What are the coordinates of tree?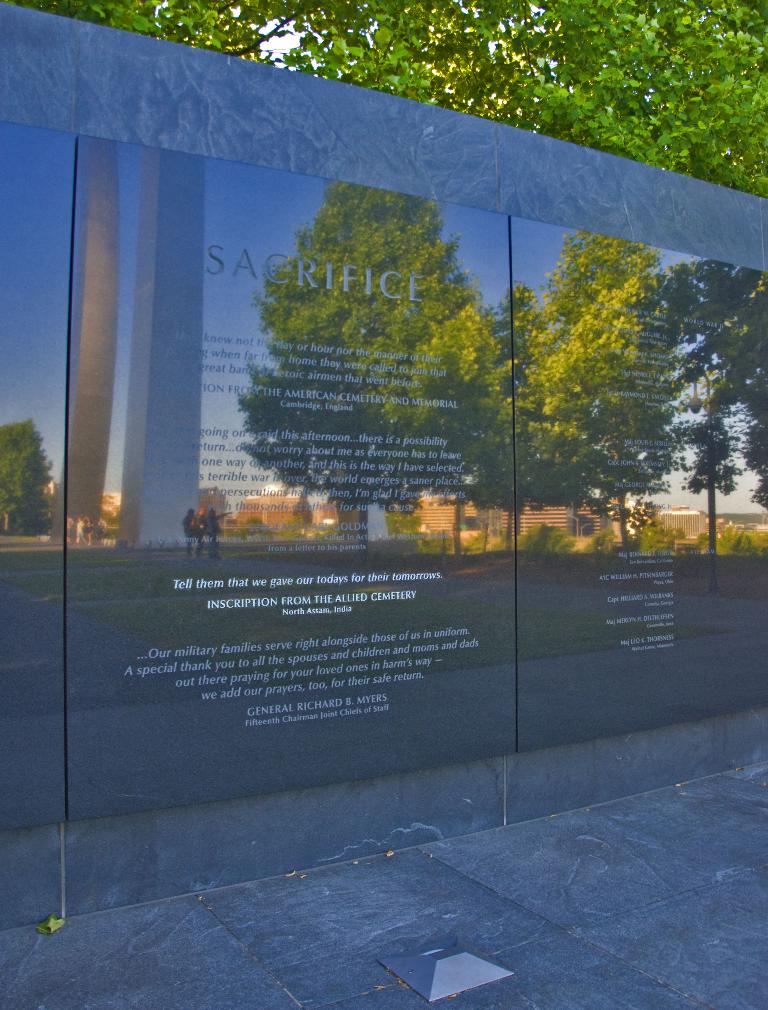
crop(23, 0, 767, 194).
